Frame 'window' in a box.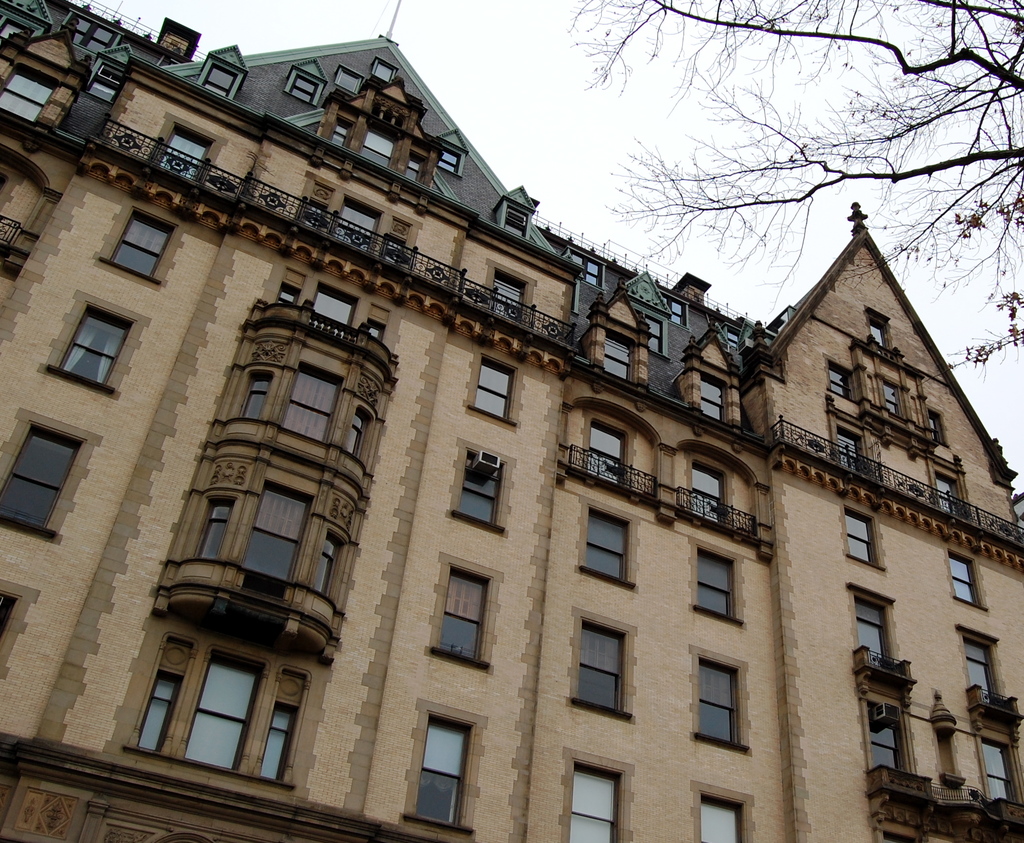
bbox=(236, 480, 312, 579).
